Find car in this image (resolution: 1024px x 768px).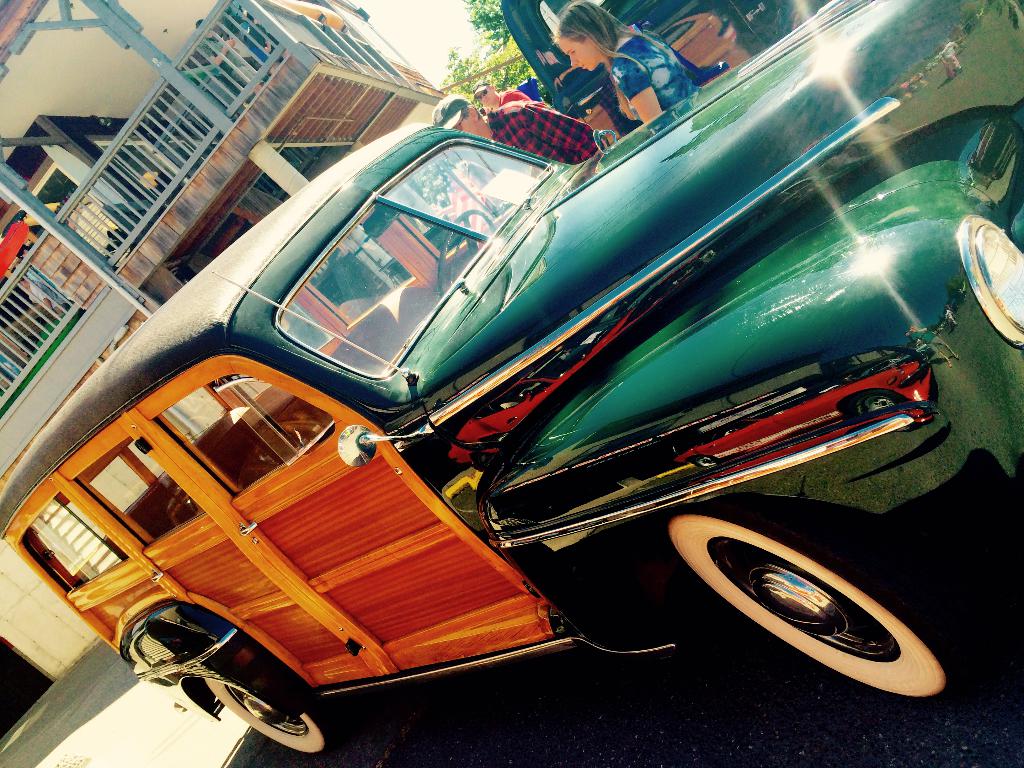
[x1=10, y1=0, x2=1004, y2=733].
